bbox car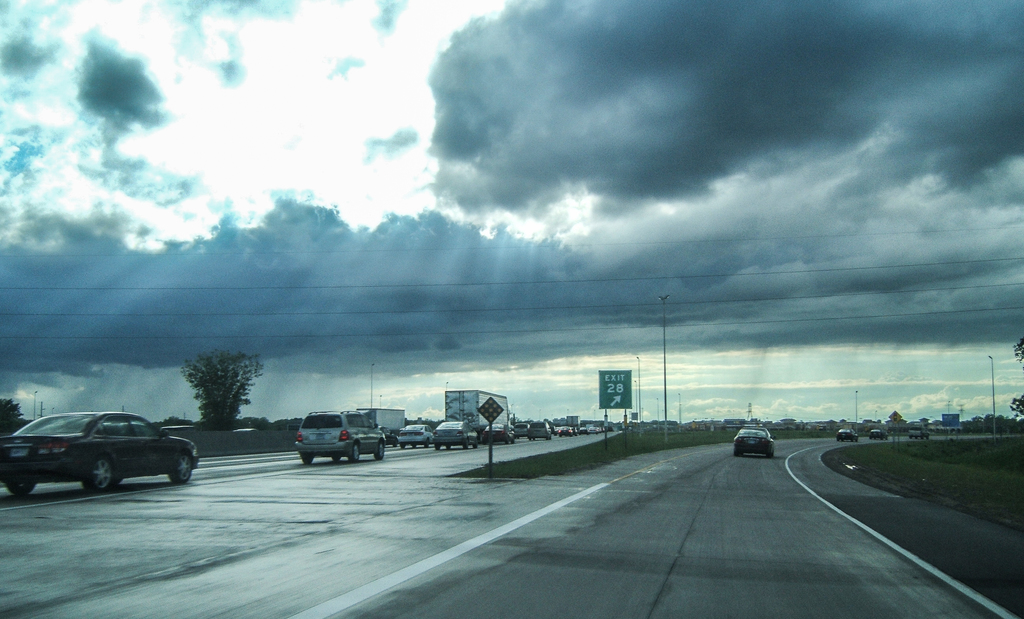
(480,423,516,443)
